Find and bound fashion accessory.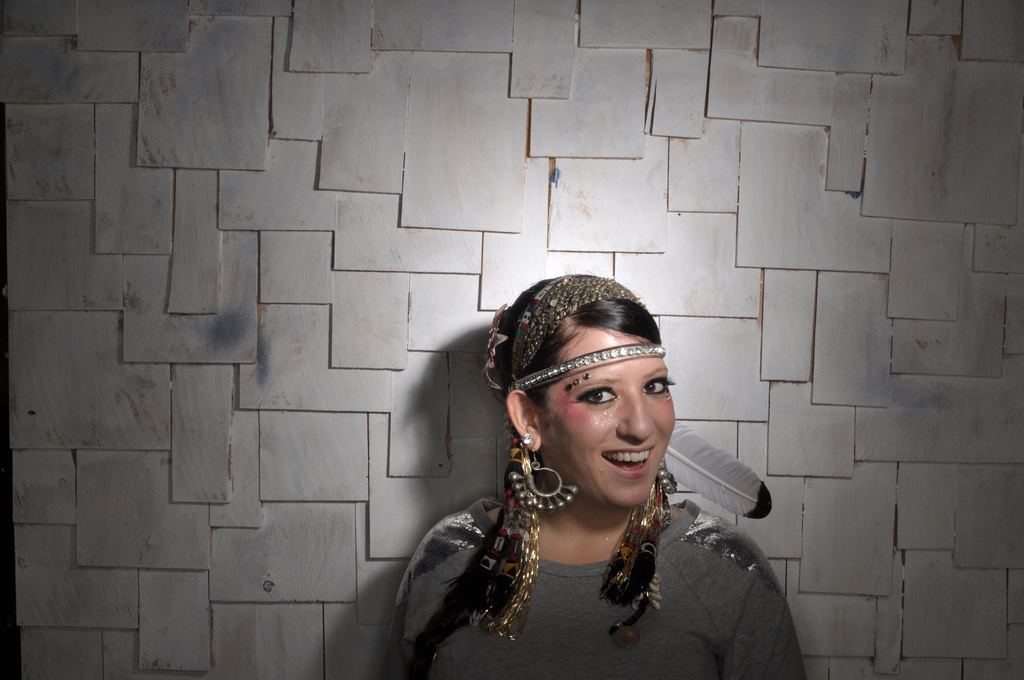
Bound: <box>663,419,772,522</box>.
